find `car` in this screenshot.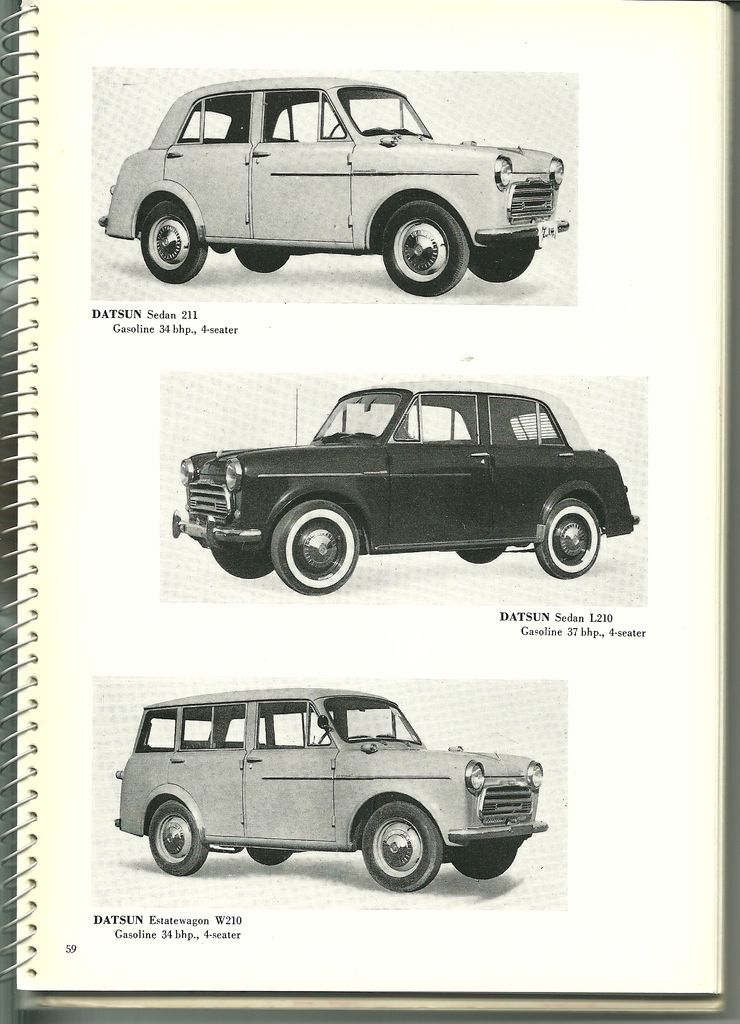
The bounding box for `car` is {"left": 114, "top": 685, "right": 553, "bottom": 888}.
